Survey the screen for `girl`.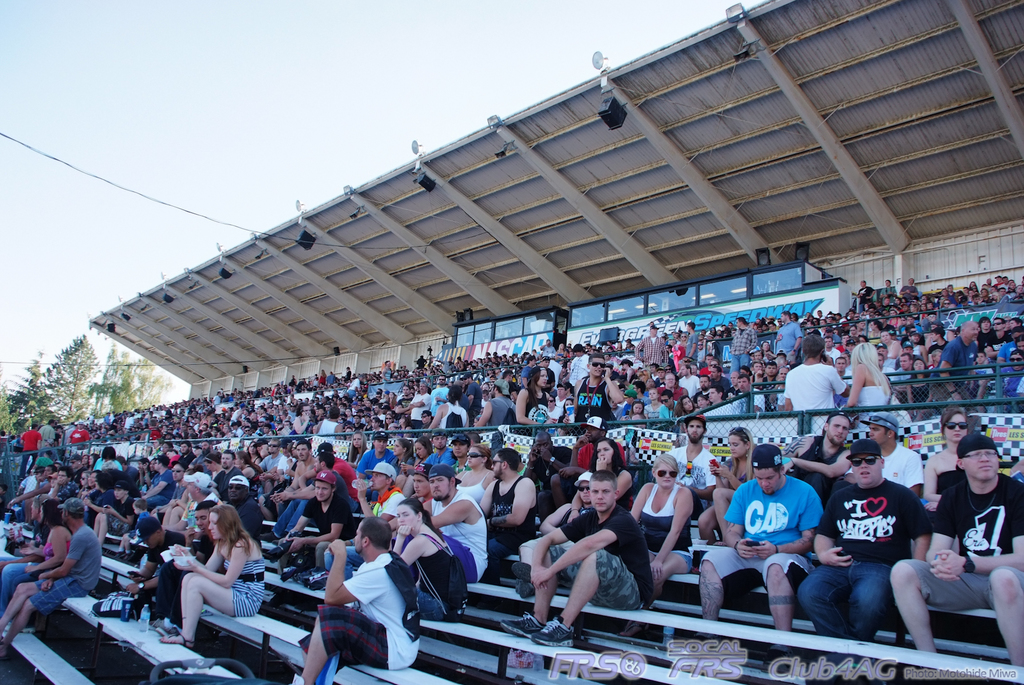
Survey found: {"x1": 590, "y1": 440, "x2": 637, "y2": 512}.
